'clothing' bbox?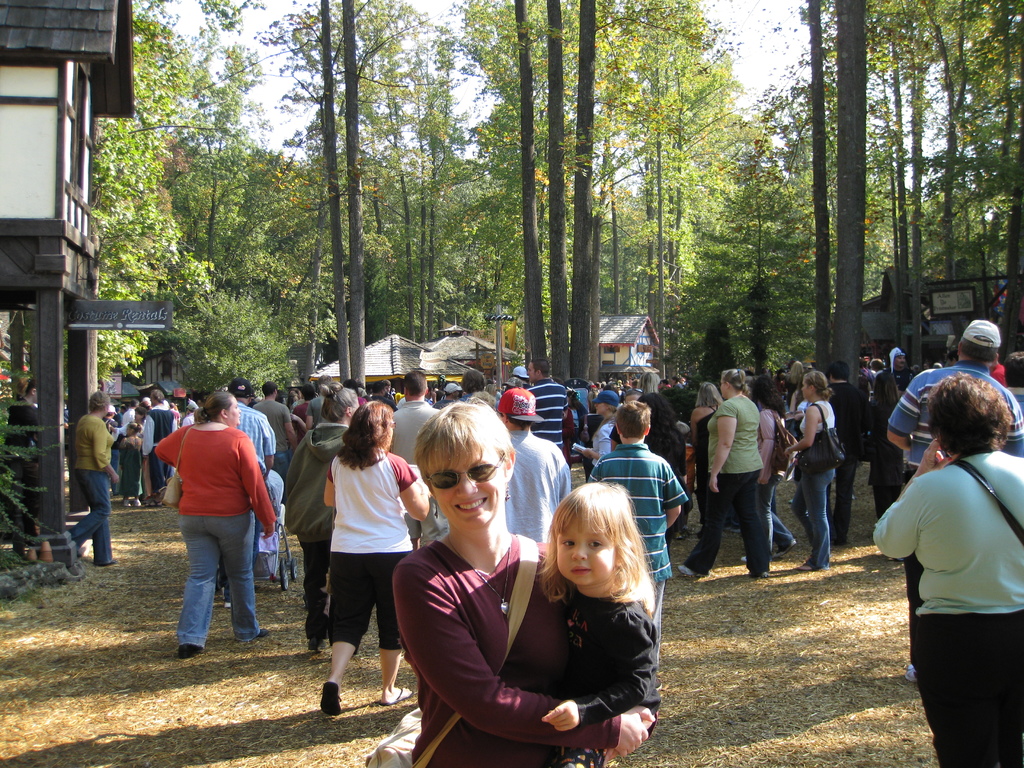
(left=588, top=422, right=631, bottom=465)
